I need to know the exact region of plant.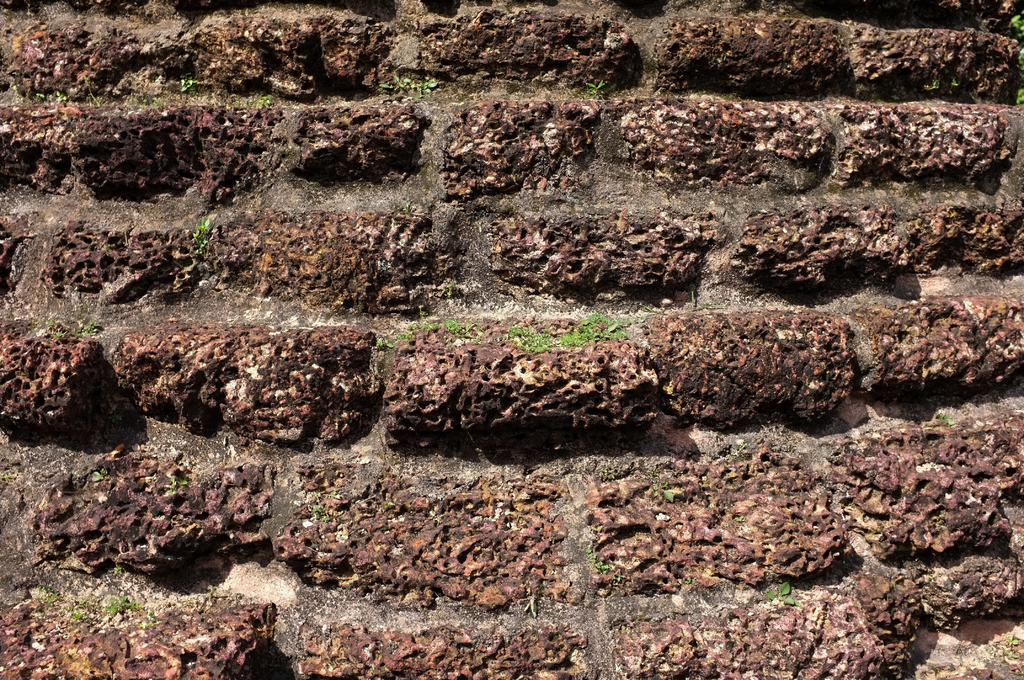
Region: pyautogui.locateOnScreen(684, 574, 694, 587).
